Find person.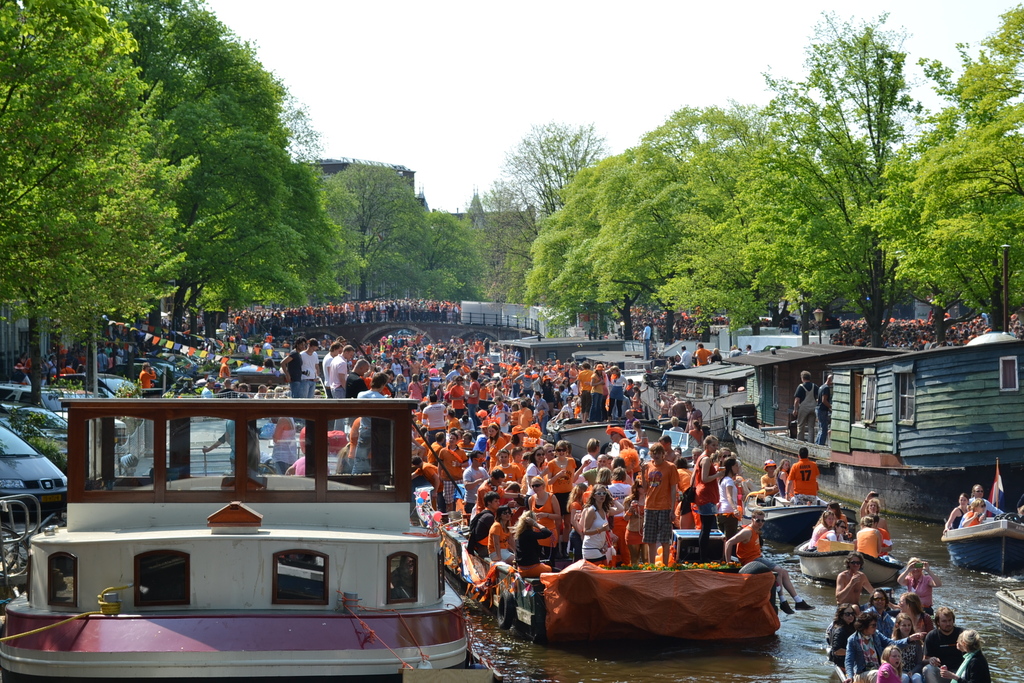
792,370,820,444.
